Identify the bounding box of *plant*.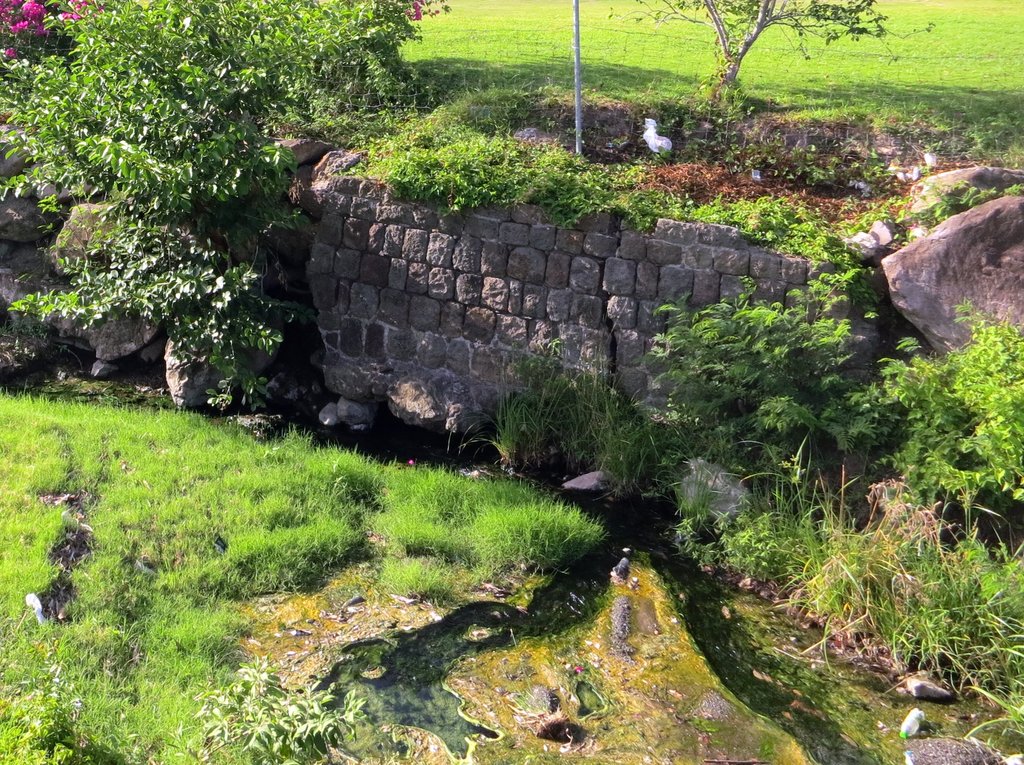
854, 291, 1023, 523.
